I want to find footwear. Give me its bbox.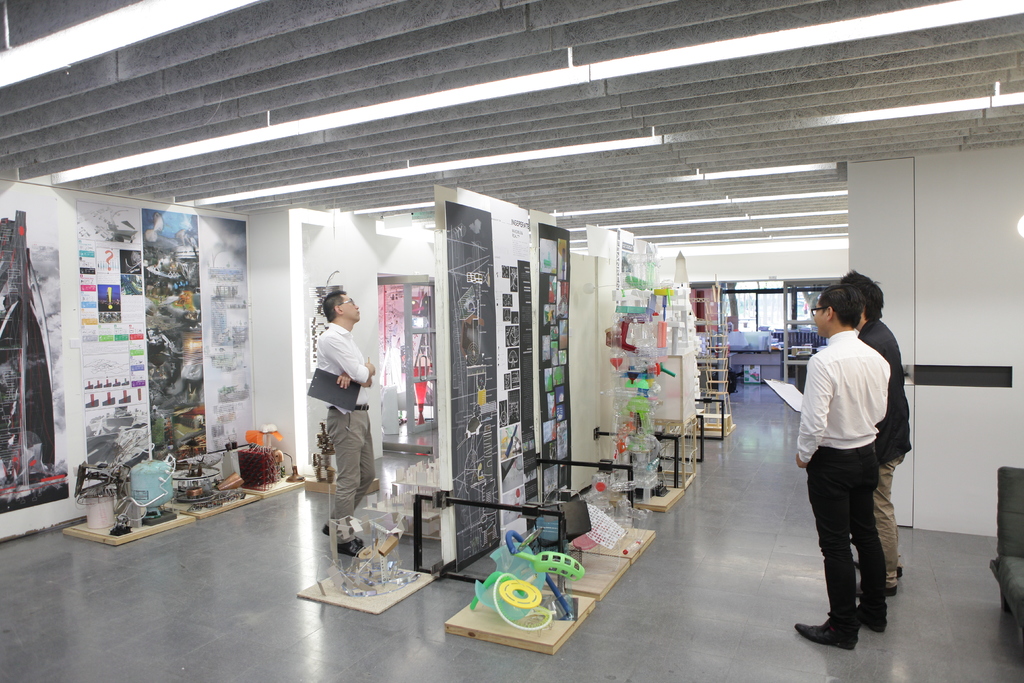
857,572,897,595.
